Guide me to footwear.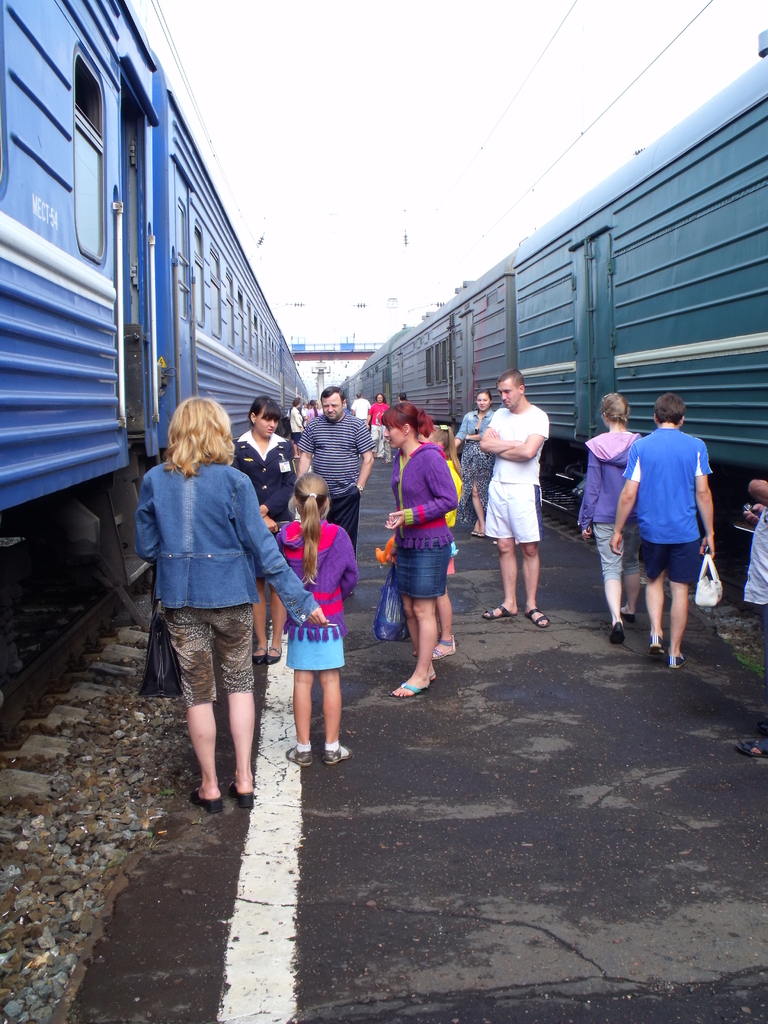
Guidance: 483, 603, 515, 620.
